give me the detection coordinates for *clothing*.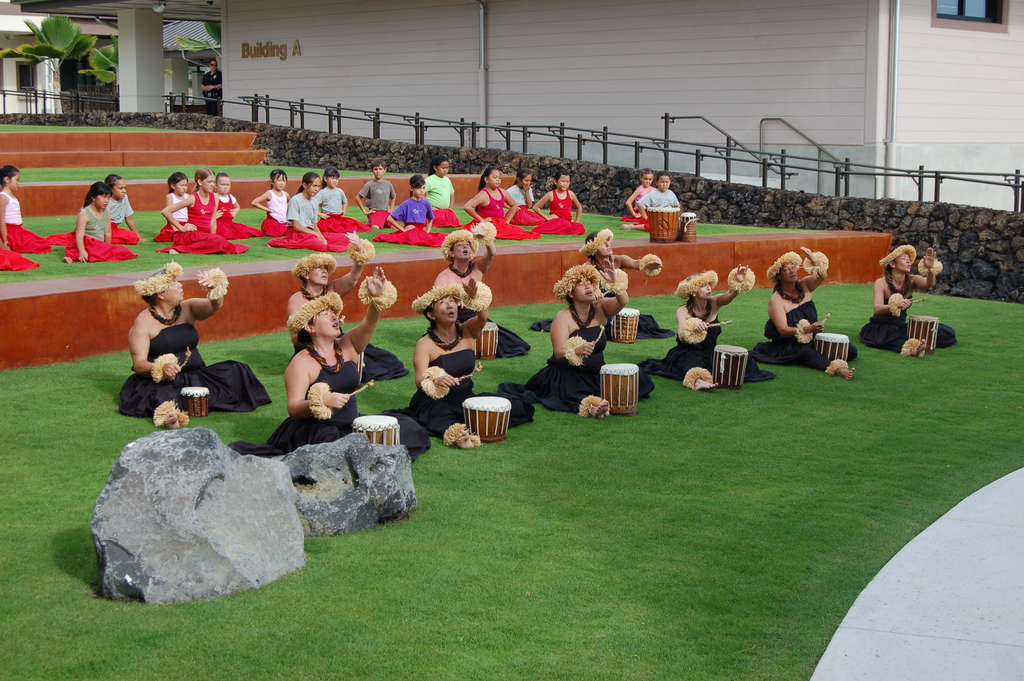
rect(464, 187, 535, 238).
